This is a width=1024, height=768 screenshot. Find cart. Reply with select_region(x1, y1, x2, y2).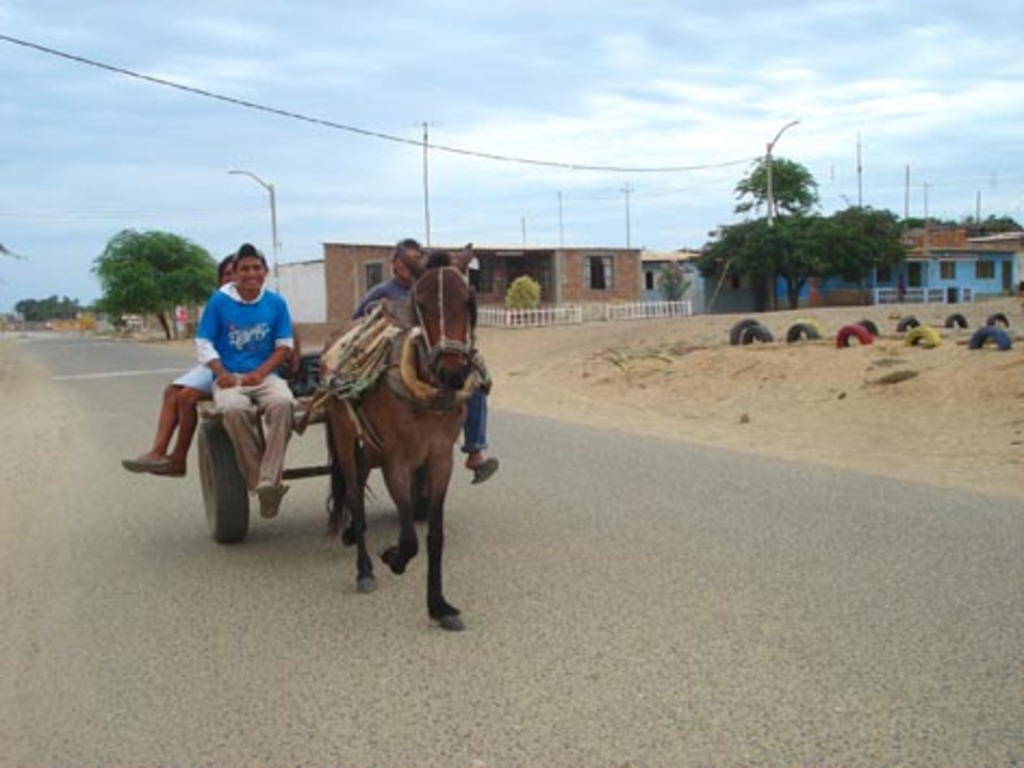
select_region(189, 299, 434, 542).
